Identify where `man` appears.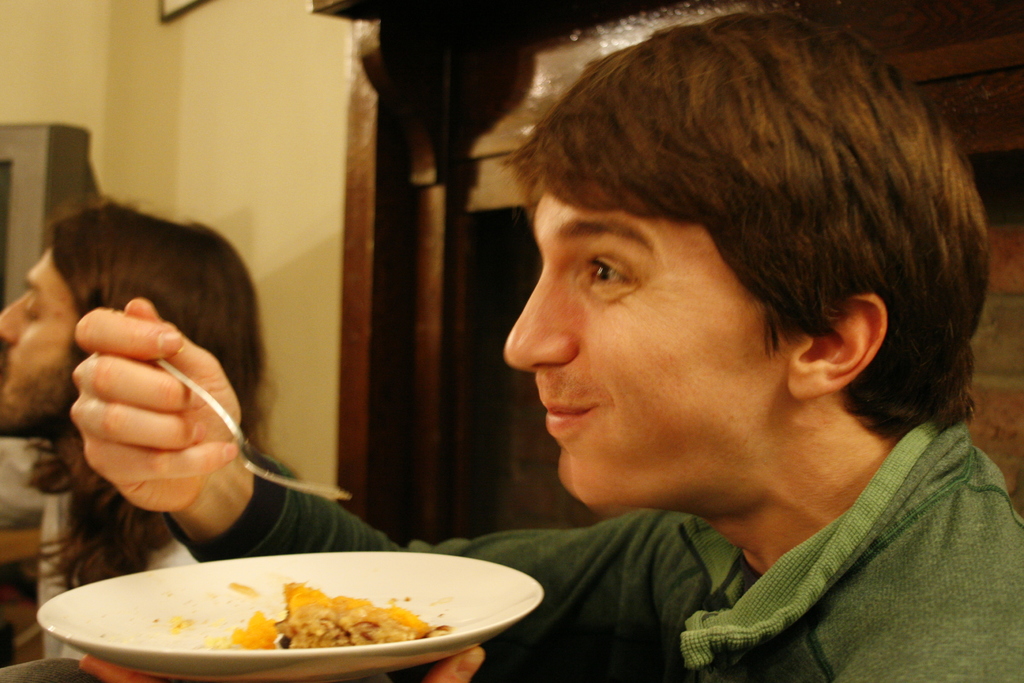
Appears at select_region(0, 190, 289, 682).
